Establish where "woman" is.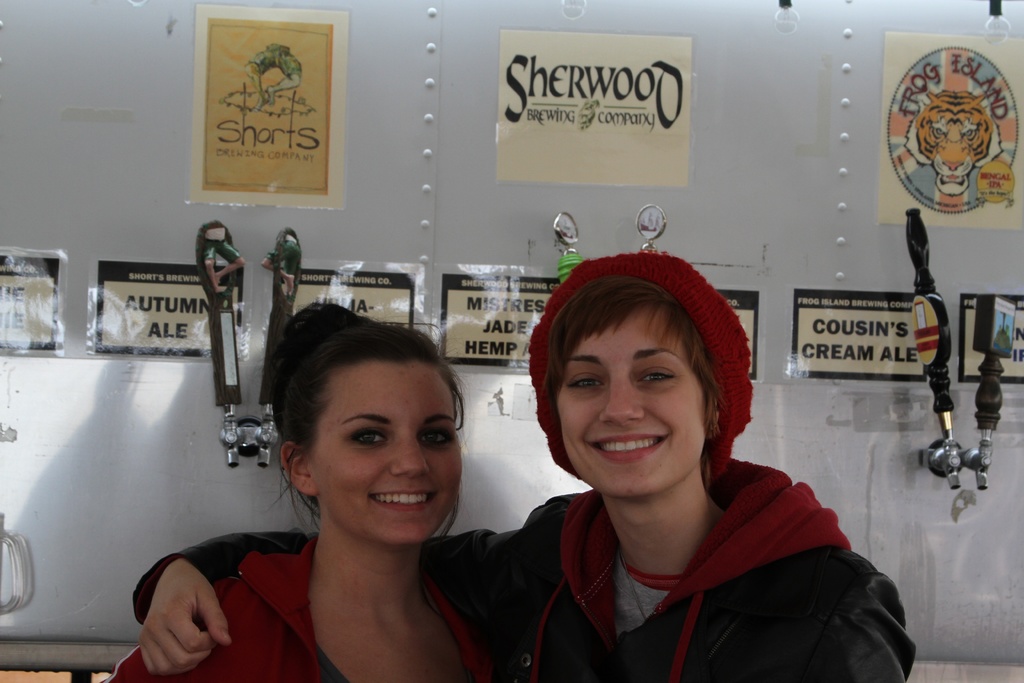
Established at 104/302/519/682.
